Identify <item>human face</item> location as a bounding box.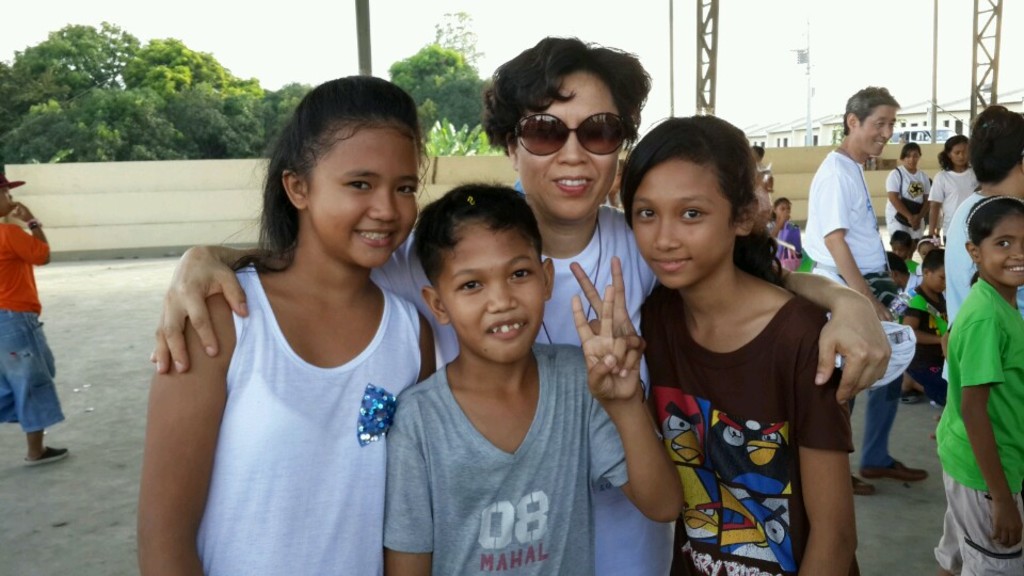
pyautogui.locateOnScreen(893, 245, 908, 258).
